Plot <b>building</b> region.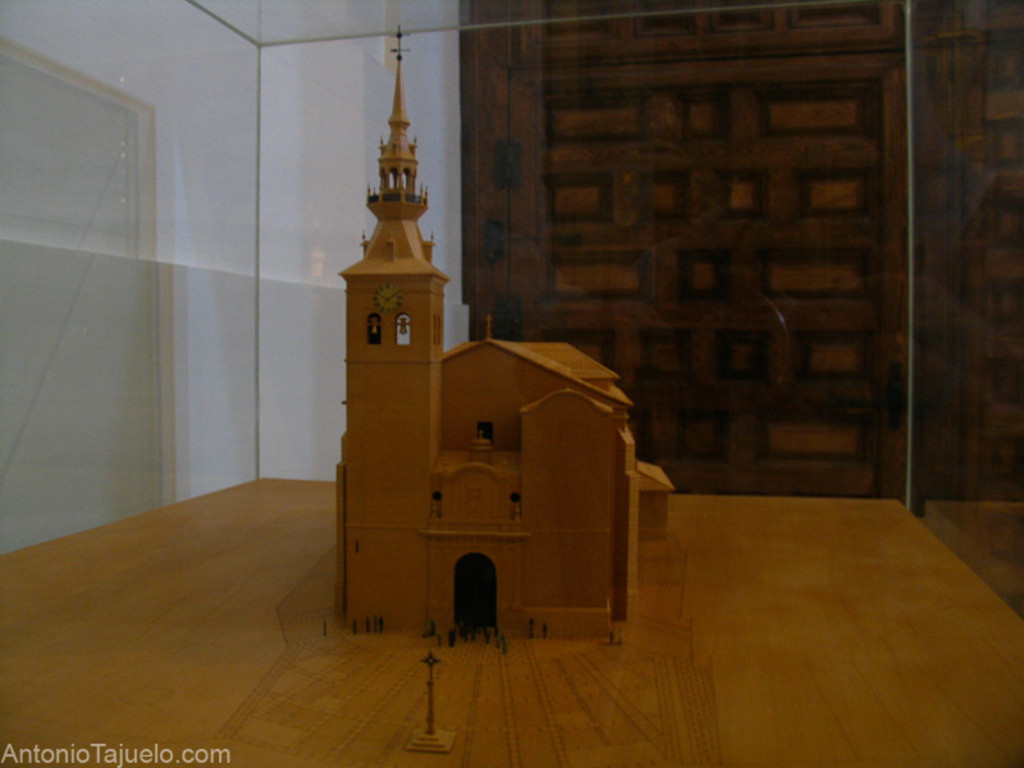
Plotted at (x1=0, y1=0, x2=1023, y2=767).
